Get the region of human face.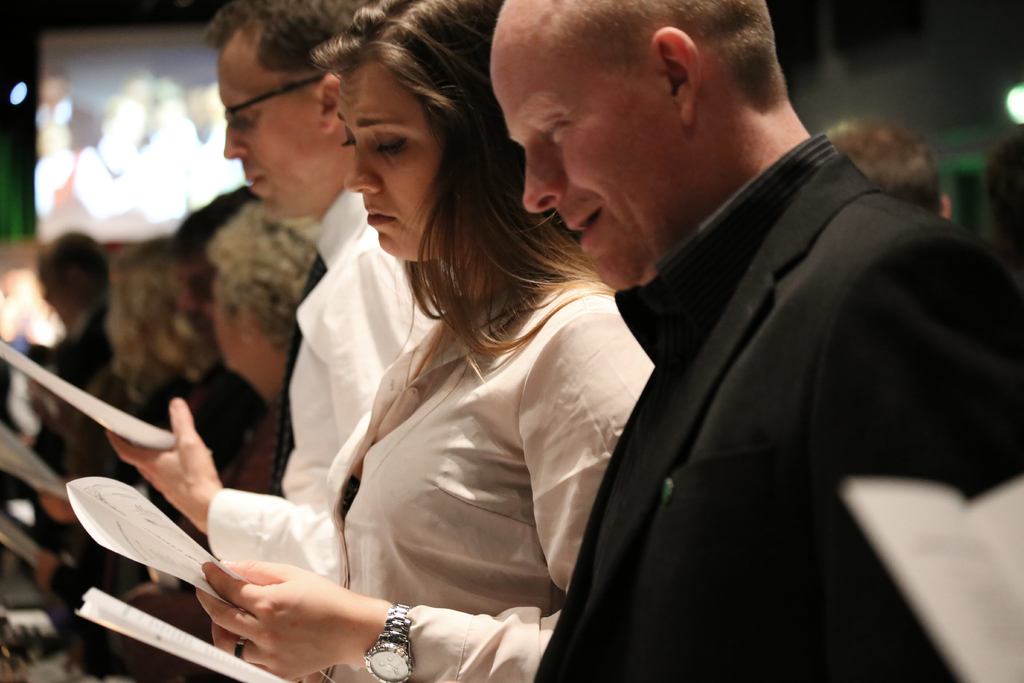
(491,46,688,286).
